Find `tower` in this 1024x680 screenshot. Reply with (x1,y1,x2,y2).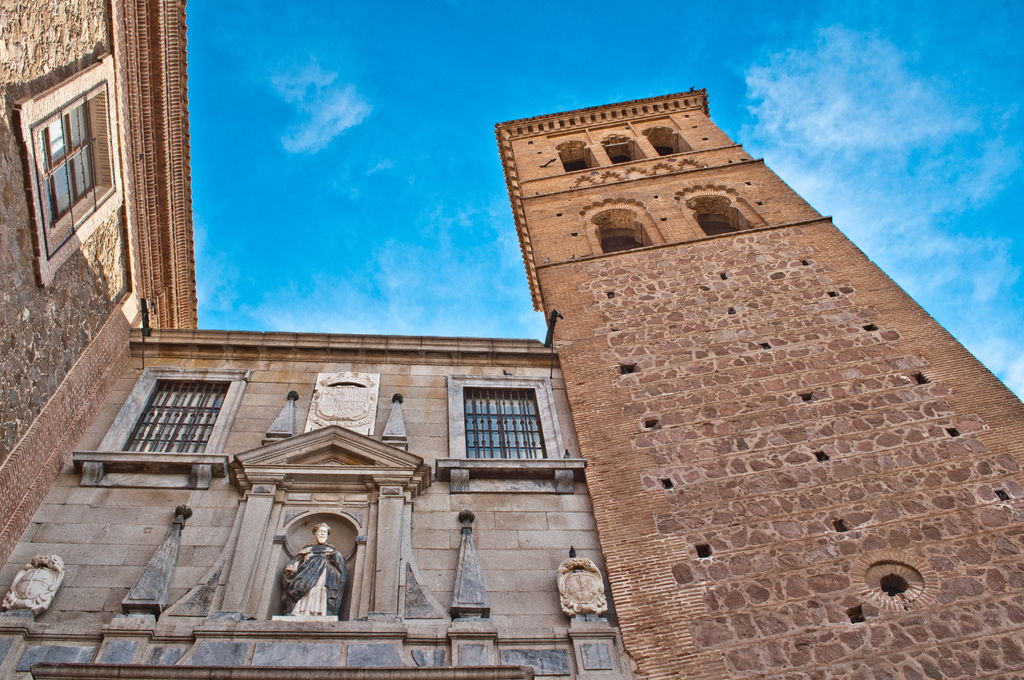
(0,86,1022,679).
